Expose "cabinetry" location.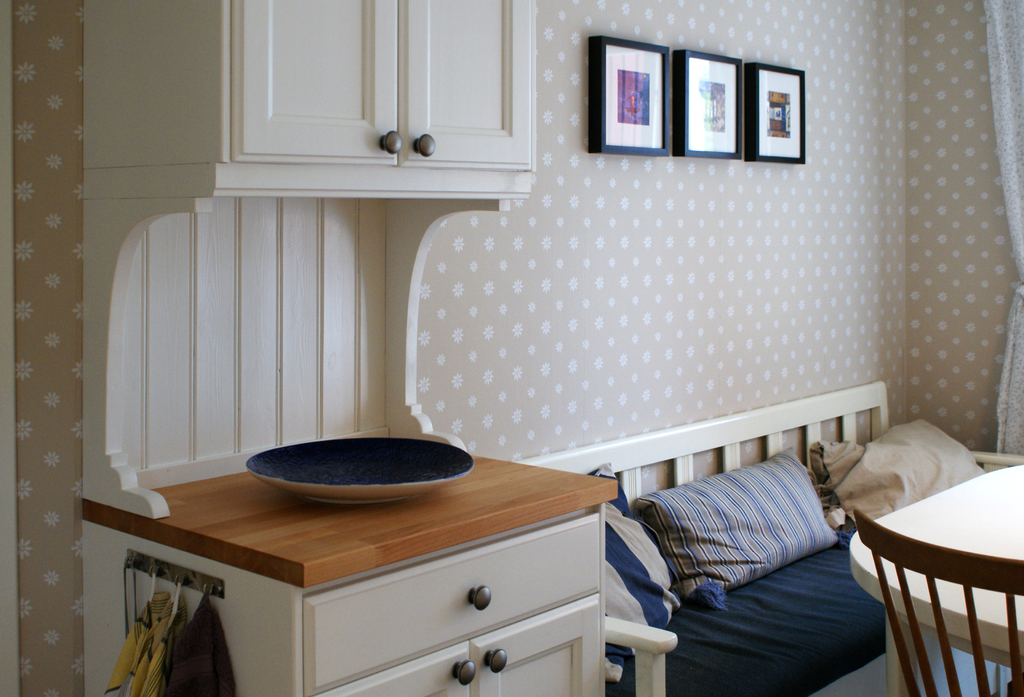
Exposed at 67 451 627 696.
